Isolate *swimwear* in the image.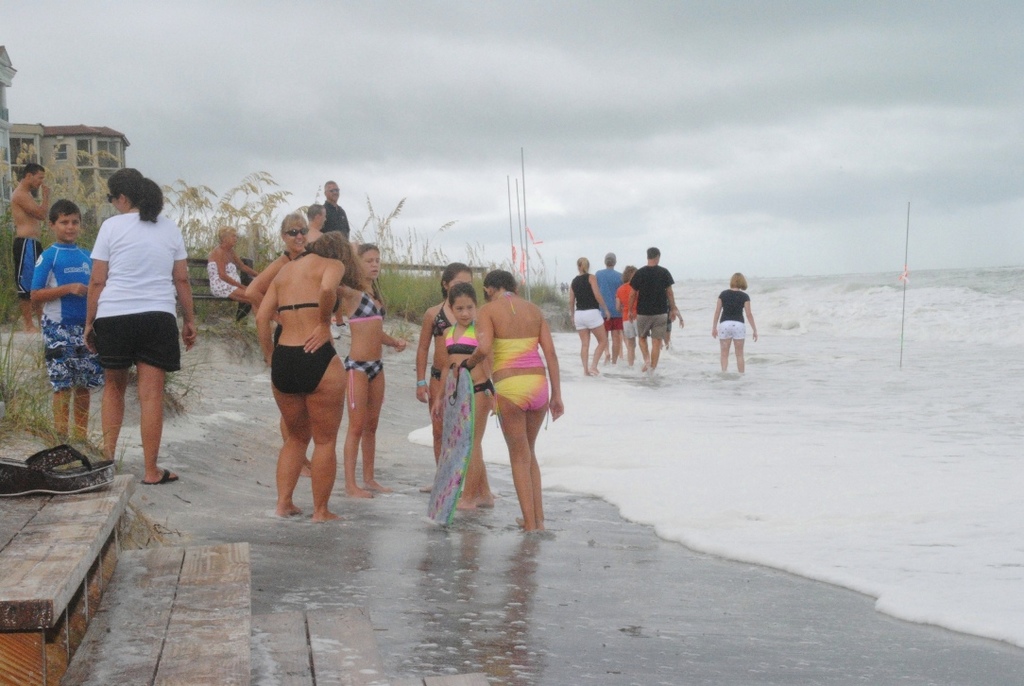
Isolated region: pyautogui.locateOnScreen(444, 319, 477, 355).
